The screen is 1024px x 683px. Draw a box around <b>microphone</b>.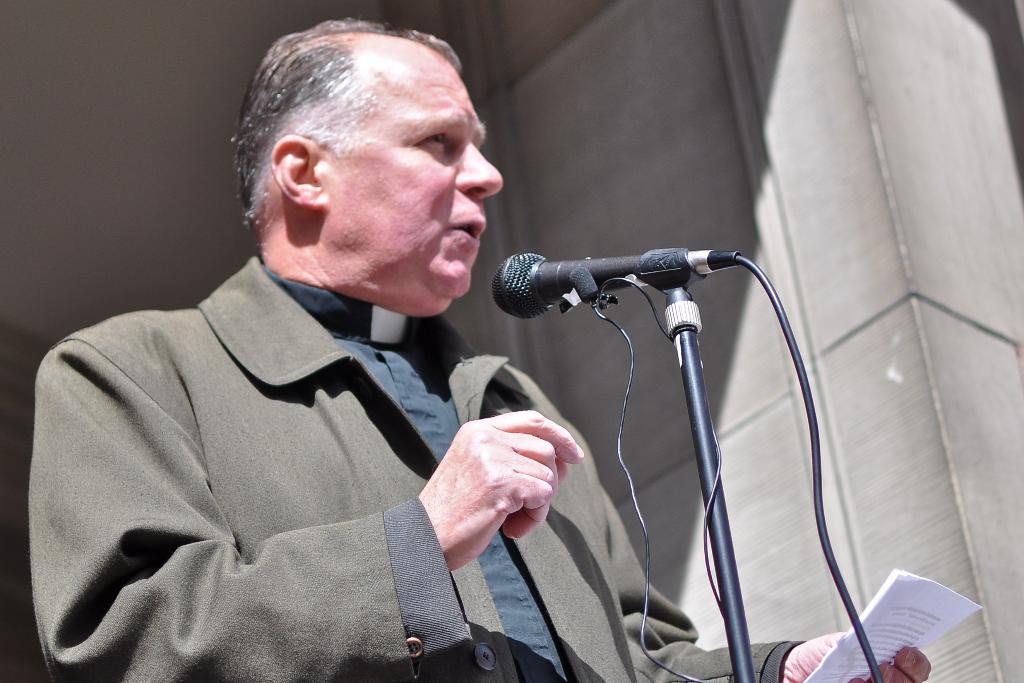
region(483, 238, 770, 317).
